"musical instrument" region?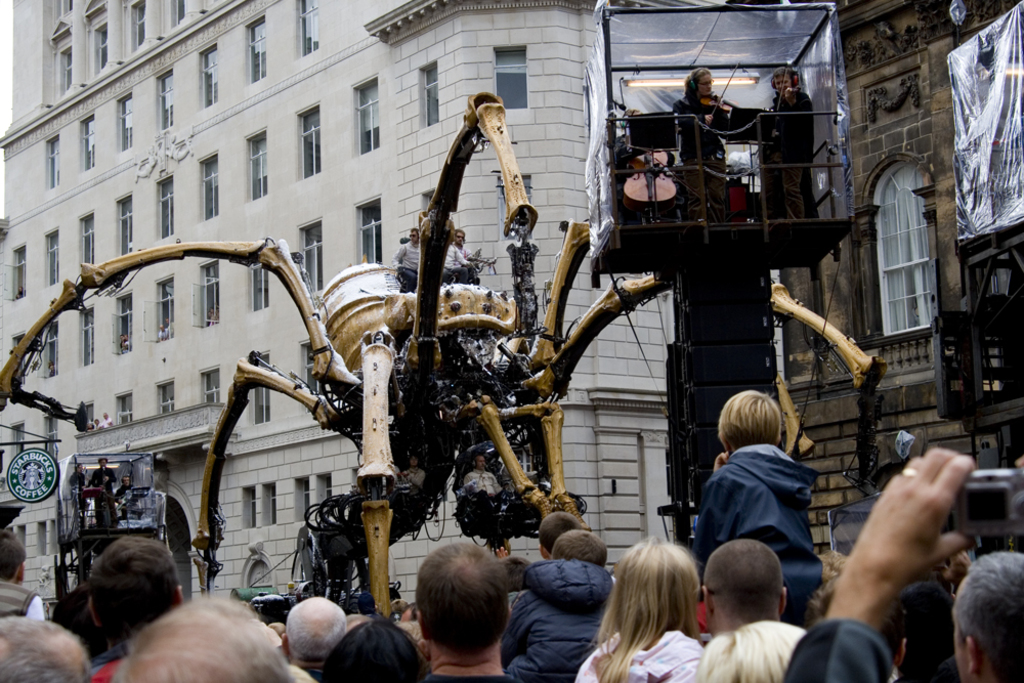
x1=697 y1=54 x2=754 y2=133
